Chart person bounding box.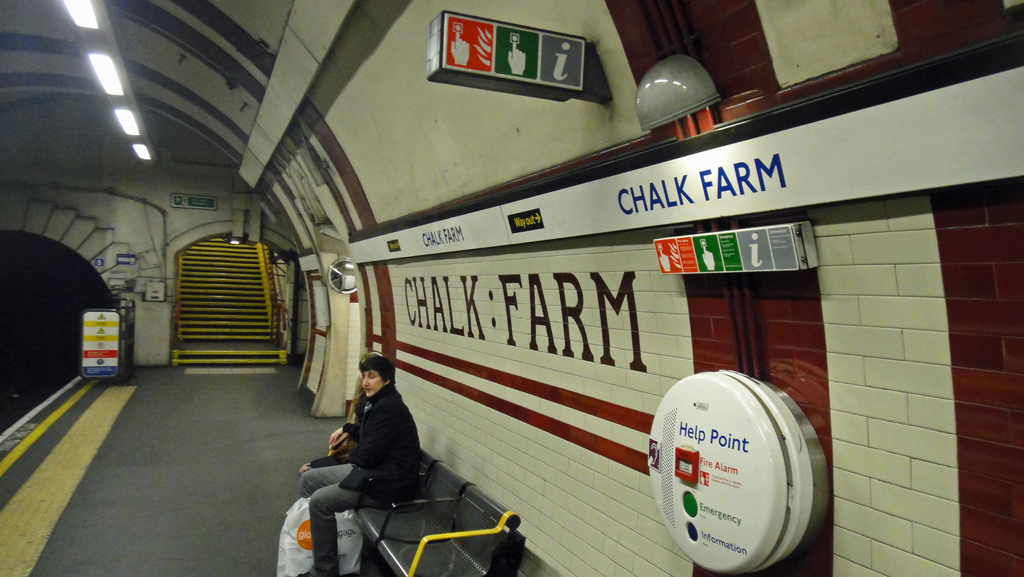
Charted: rect(294, 360, 422, 576).
